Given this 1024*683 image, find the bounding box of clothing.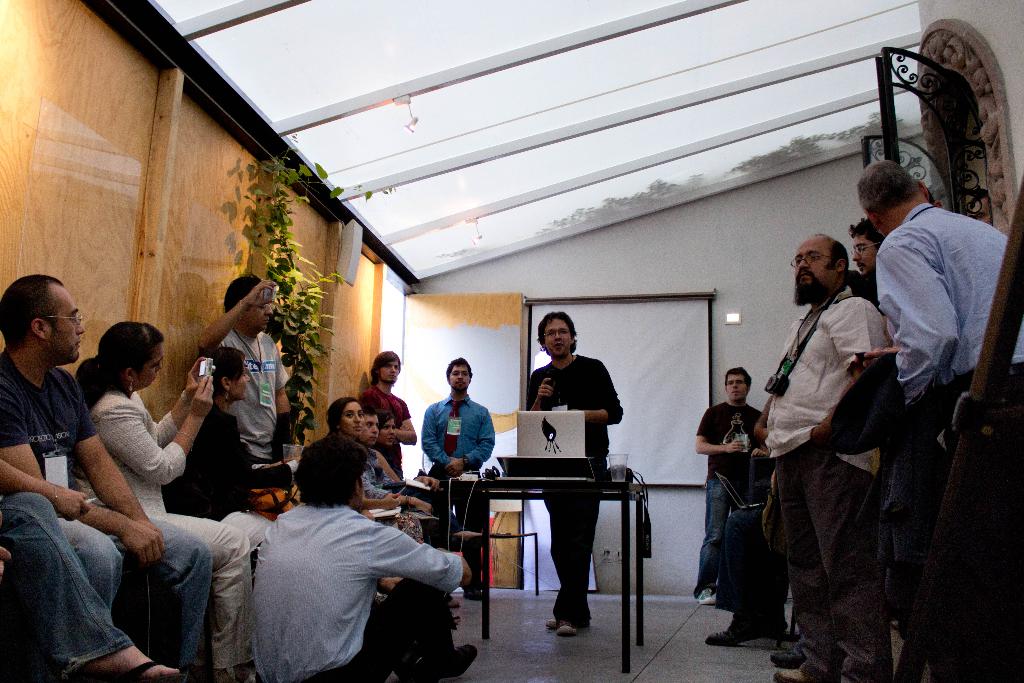
bbox=[0, 349, 211, 682].
